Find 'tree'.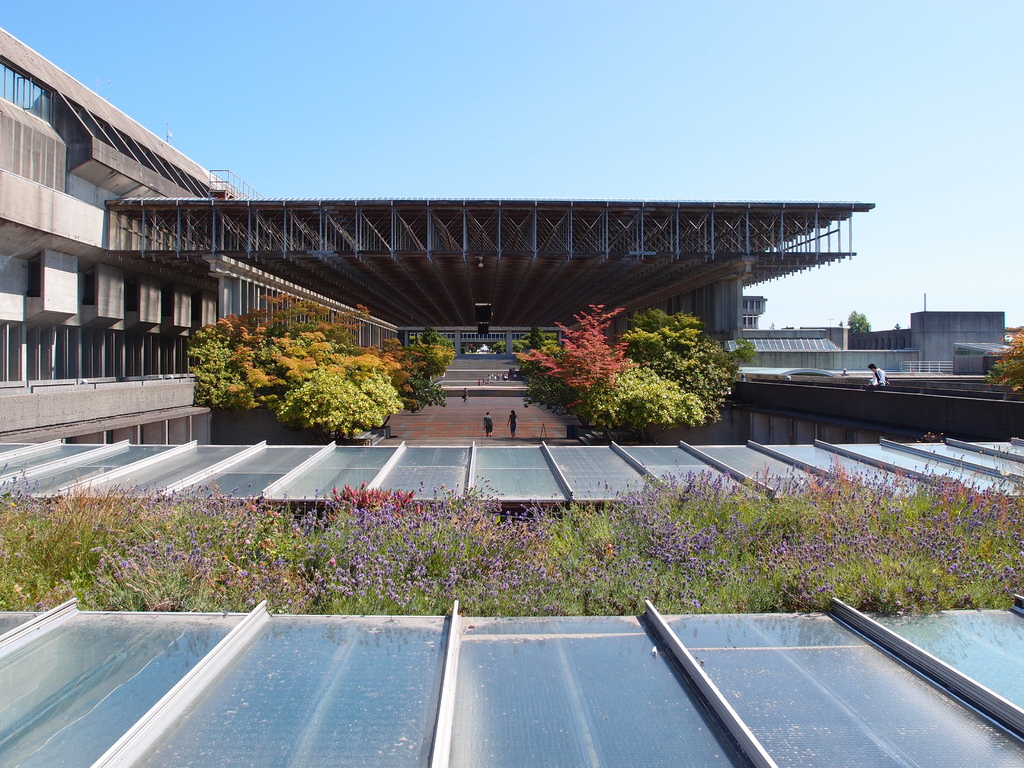
locate(769, 322, 778, 328).
